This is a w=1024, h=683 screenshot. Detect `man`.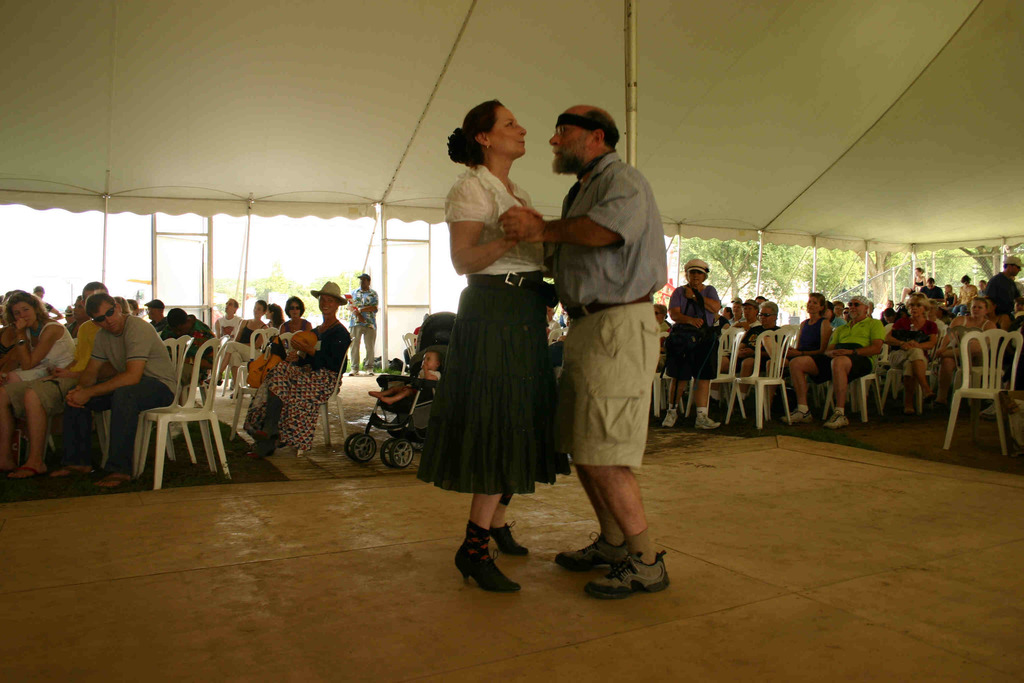
988:258:1022:326.
